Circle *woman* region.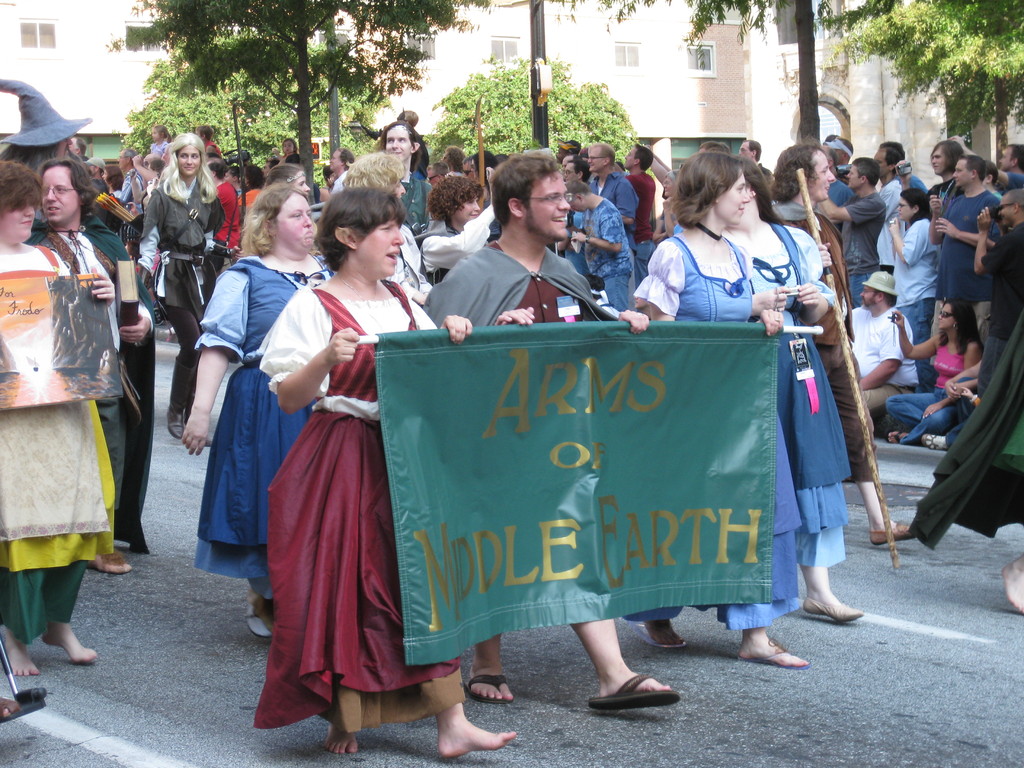
Region: bbox=[176, 184, 338, 642].
